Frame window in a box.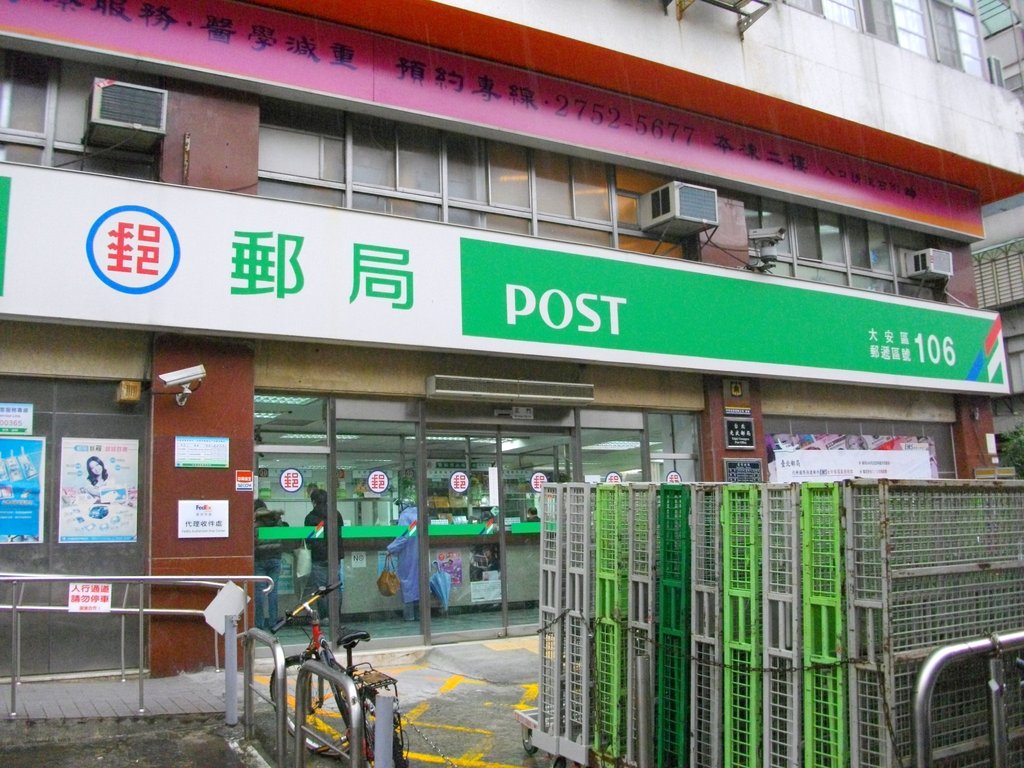
821 0 861 31.
